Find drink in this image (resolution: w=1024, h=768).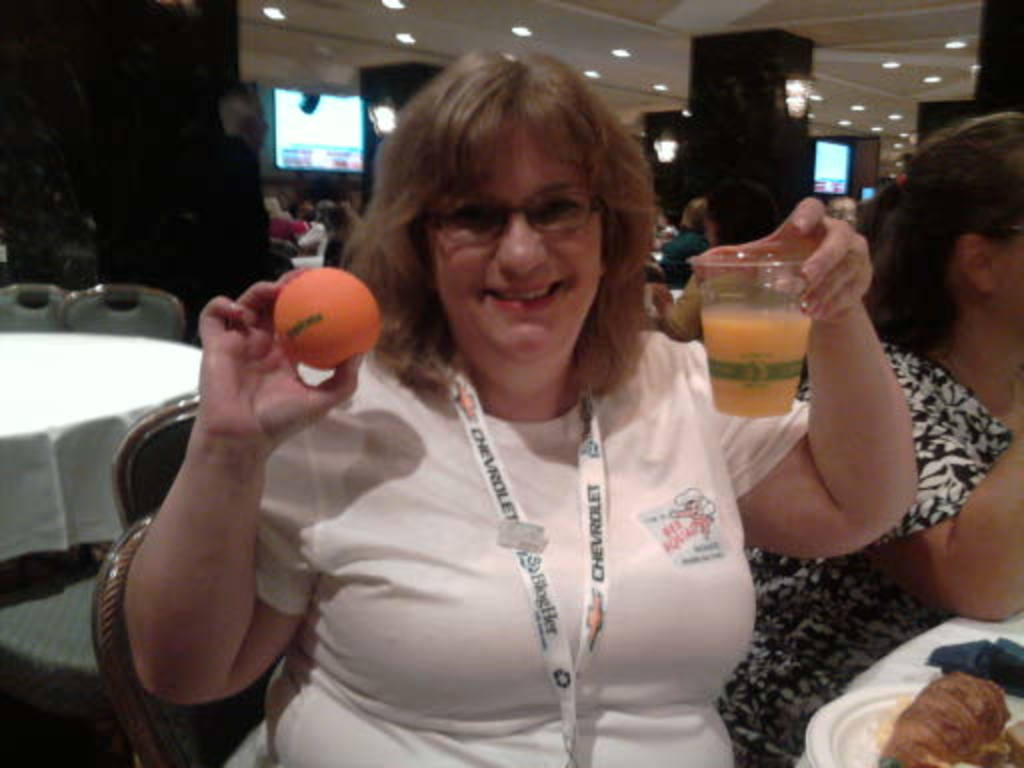
x1=686, y1=216, x2=832, y2=492.
